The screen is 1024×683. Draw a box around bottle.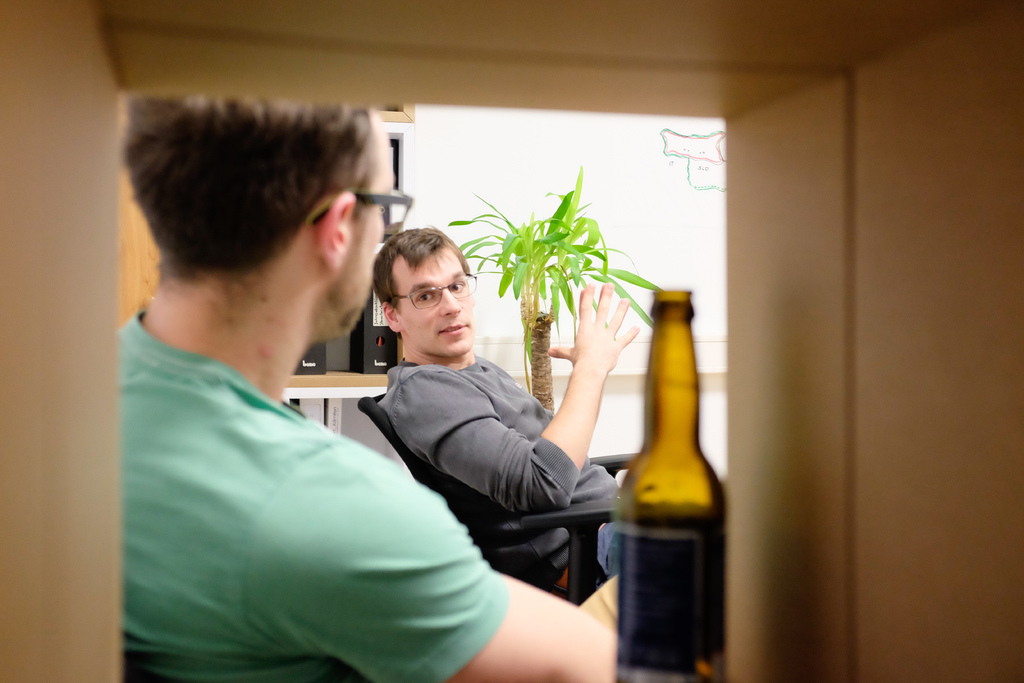
[x1=620, y1=286, x2=725, y2=682].
